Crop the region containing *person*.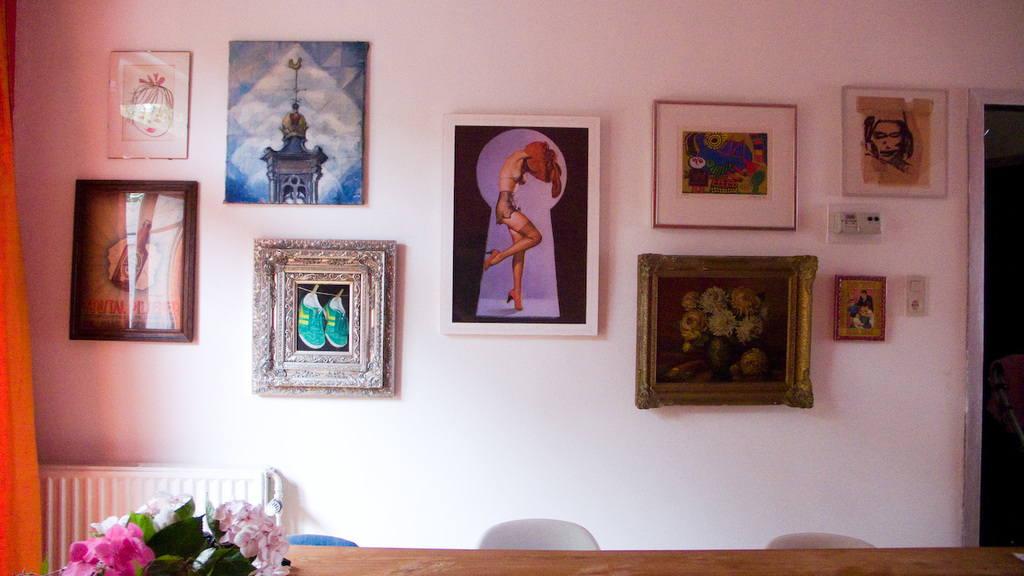
Crop region: BBox(864, 108, 925, 186).
